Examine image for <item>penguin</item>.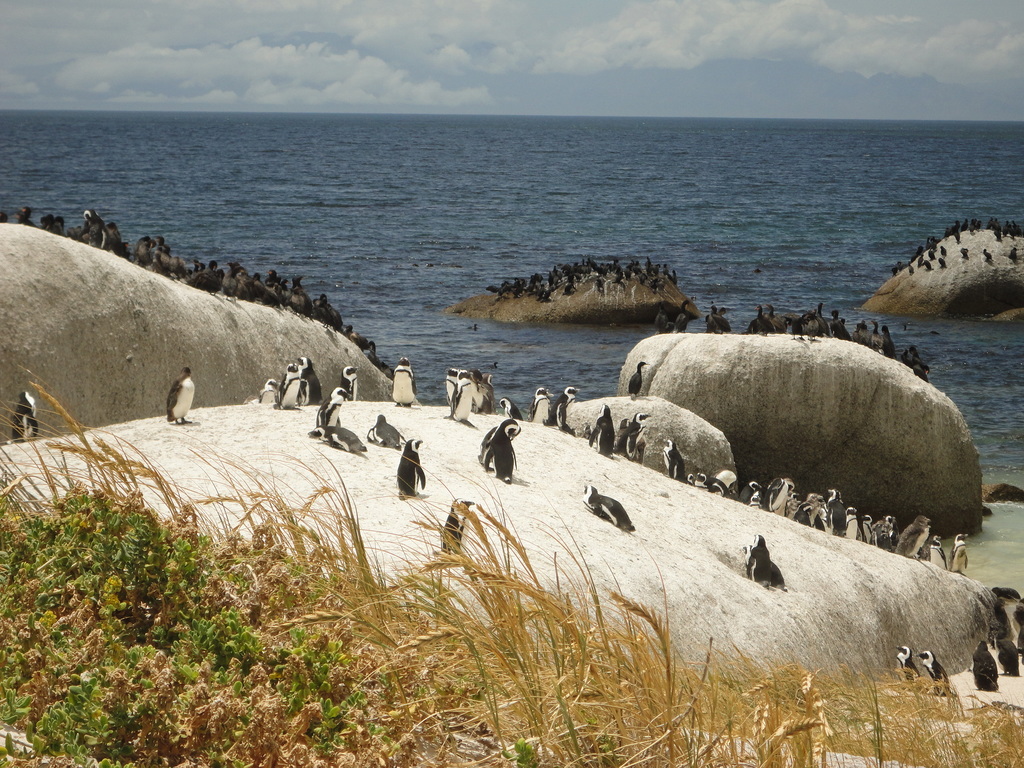
Examination result: pyautogui.locateOnScreen(968, 641, 999, 691).
